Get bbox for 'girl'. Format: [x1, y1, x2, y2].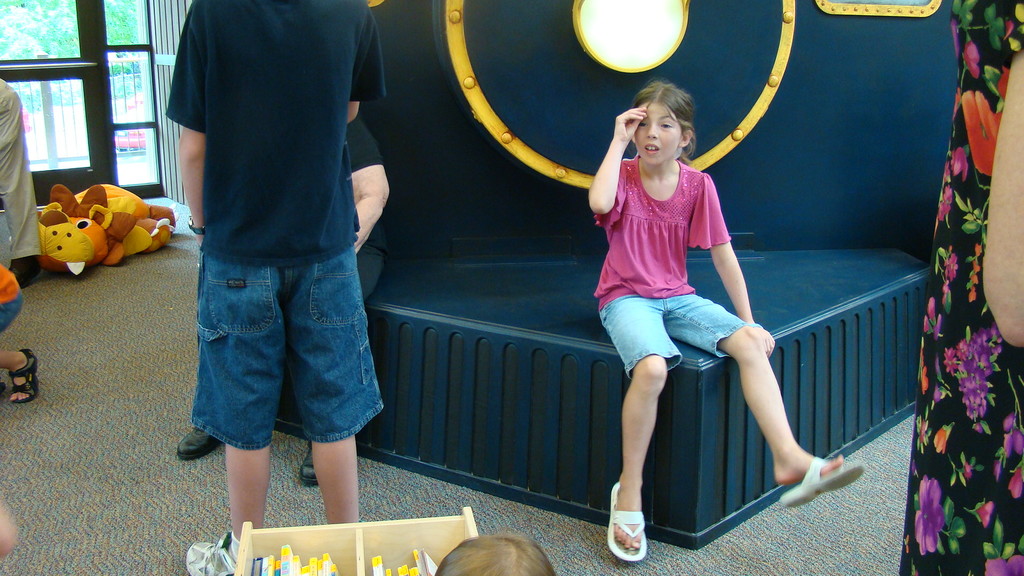
[590, 79, 866, 559].
